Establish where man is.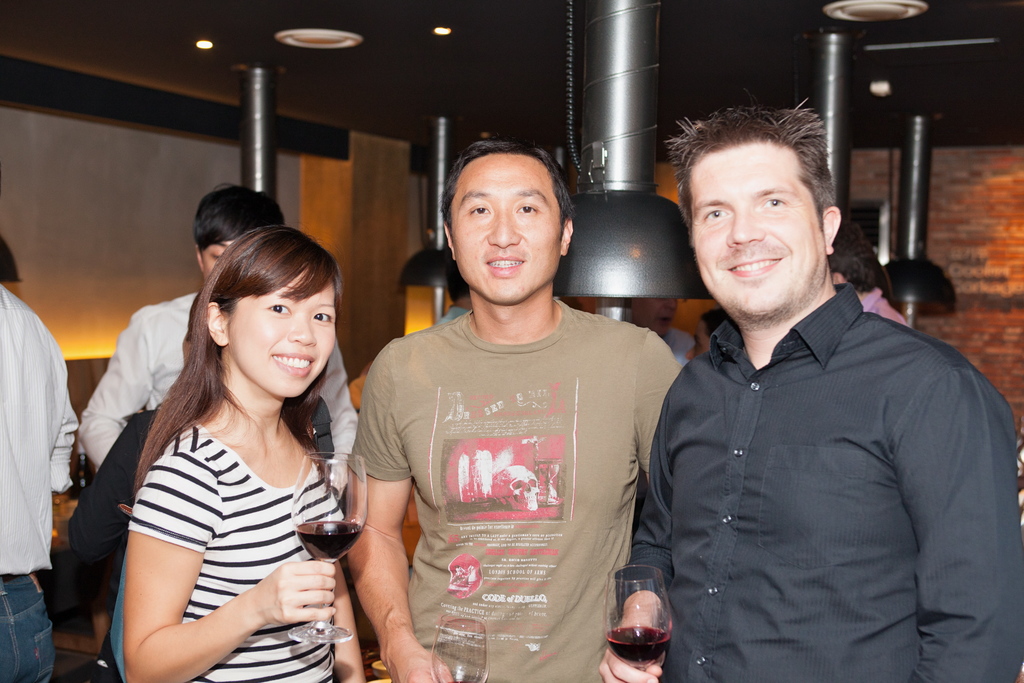
Established at [75, 181, 355, 472].
